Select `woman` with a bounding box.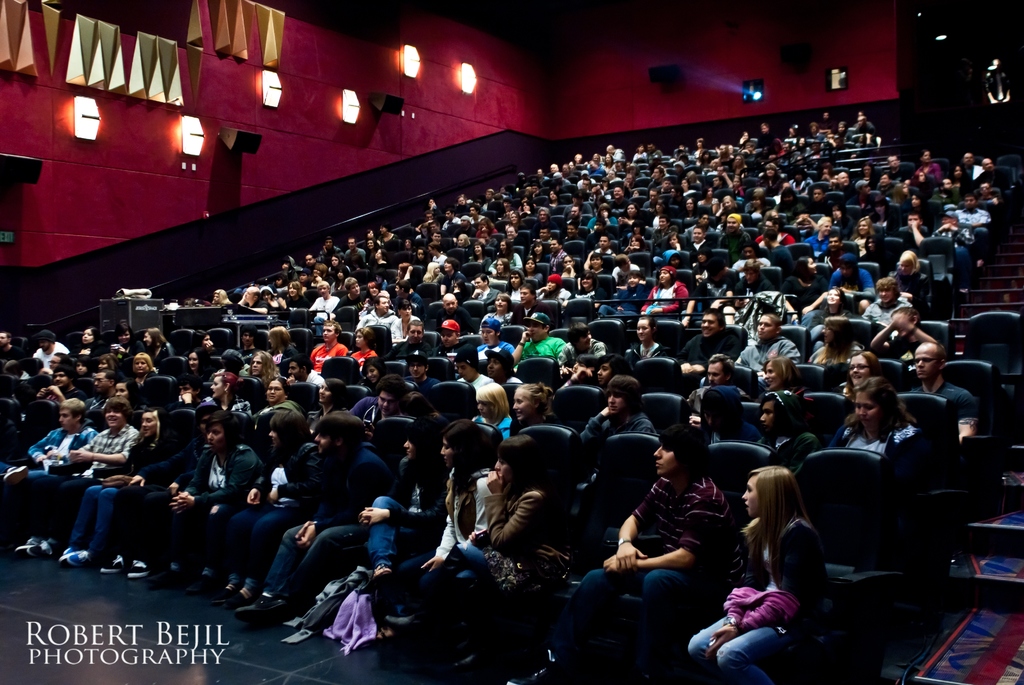
{"left": 948, "top": 161, "right": 964, "bottom": 182}.
